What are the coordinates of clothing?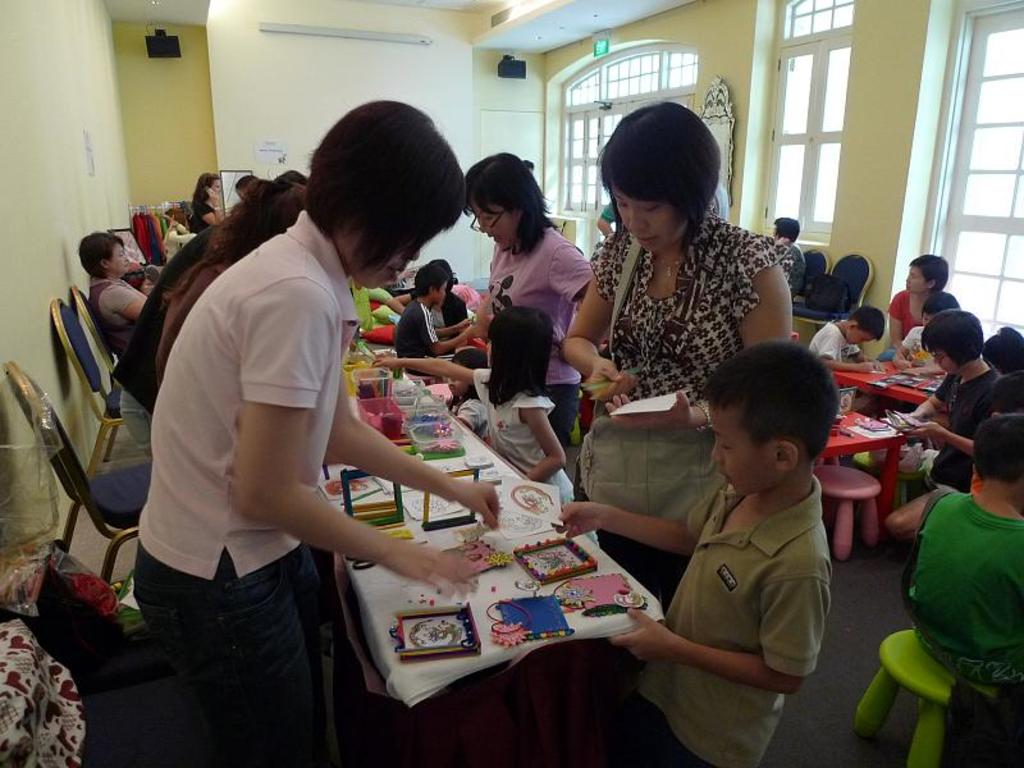
bbox(918, 356, 1004, 483).
